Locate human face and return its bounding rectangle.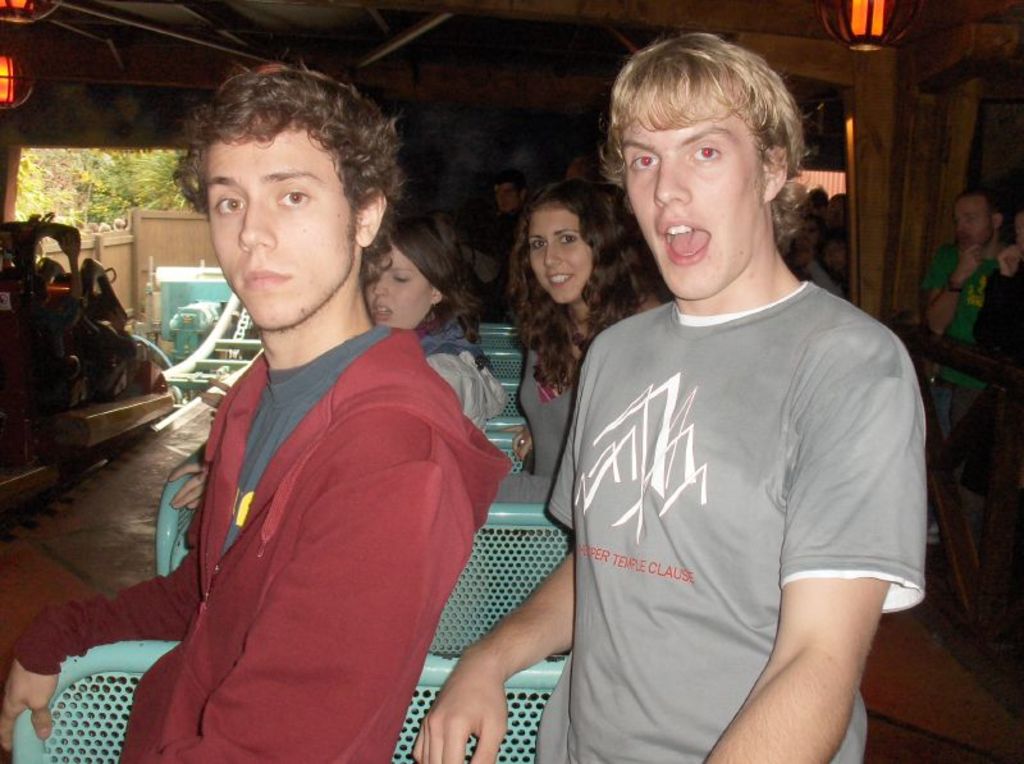
rect(530, 203, 594, 306).
